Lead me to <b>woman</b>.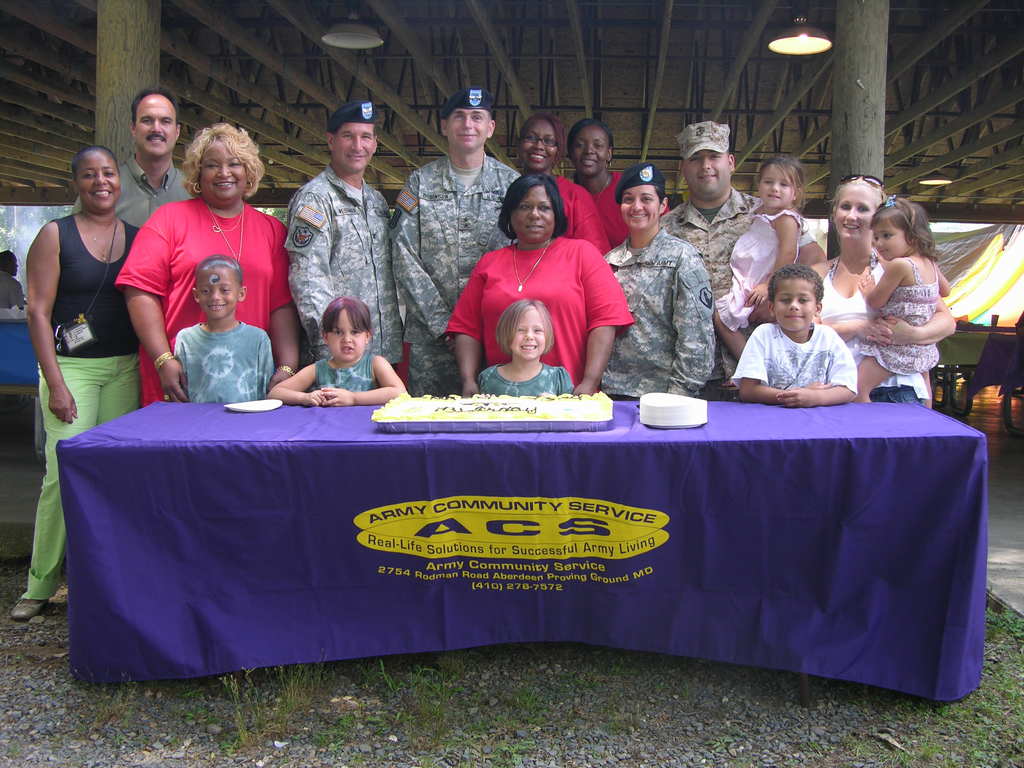
Lead to [815,178,926,390].
